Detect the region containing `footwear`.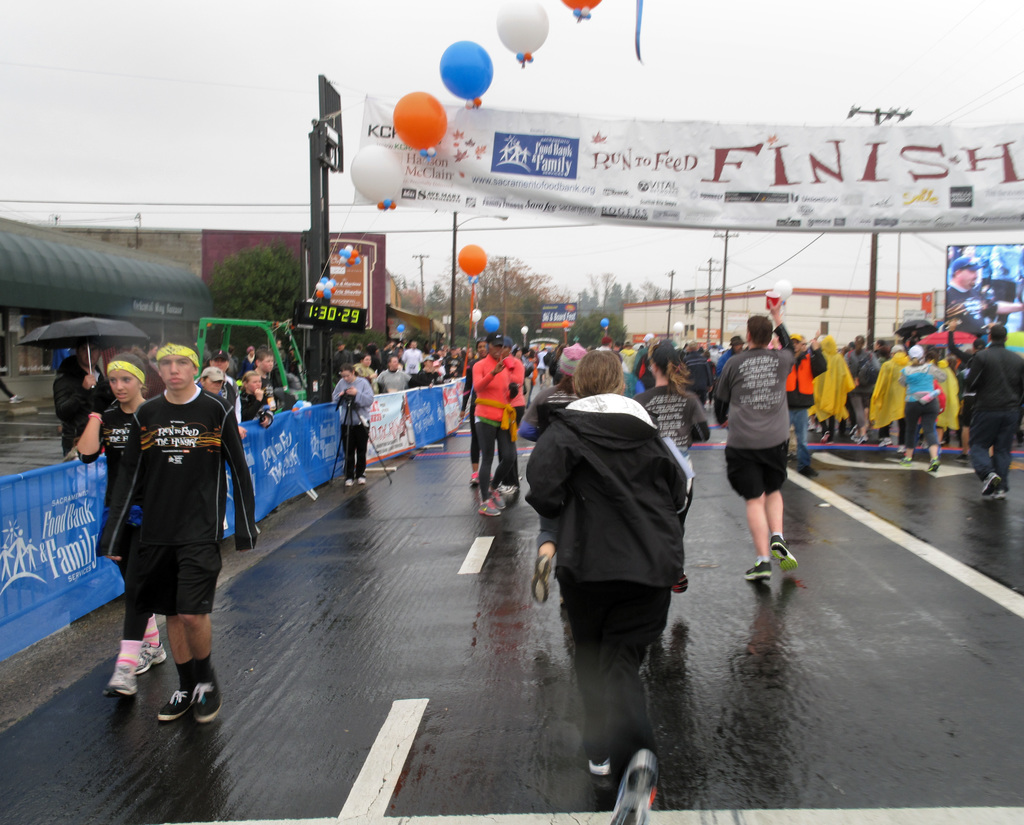
region(767, 537, 798, 572).
